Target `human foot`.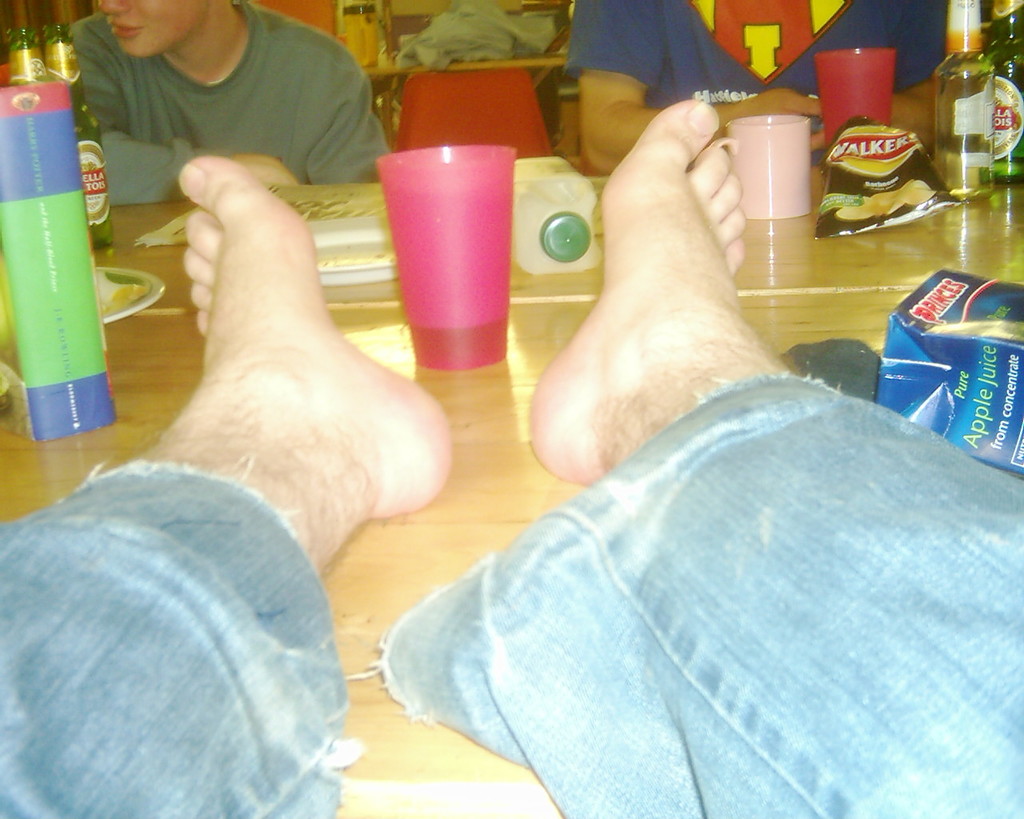
Target region: BBox(95, 182, 447, 581).
